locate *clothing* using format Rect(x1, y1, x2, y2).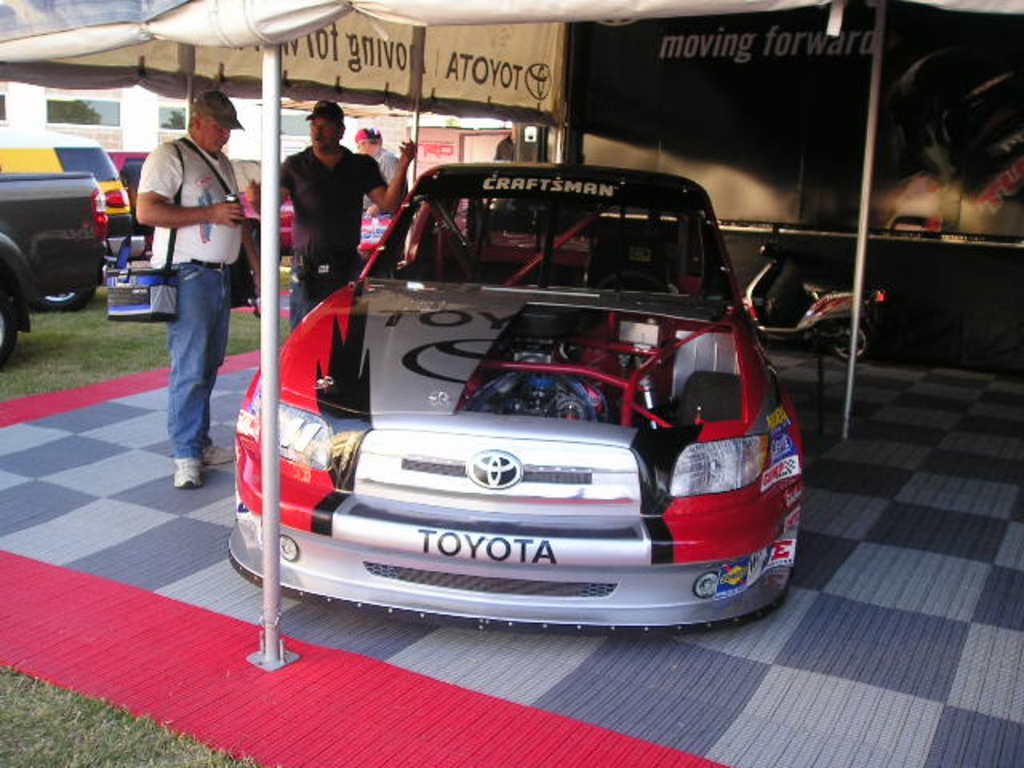
Rect(278, 146, 389, 326).
